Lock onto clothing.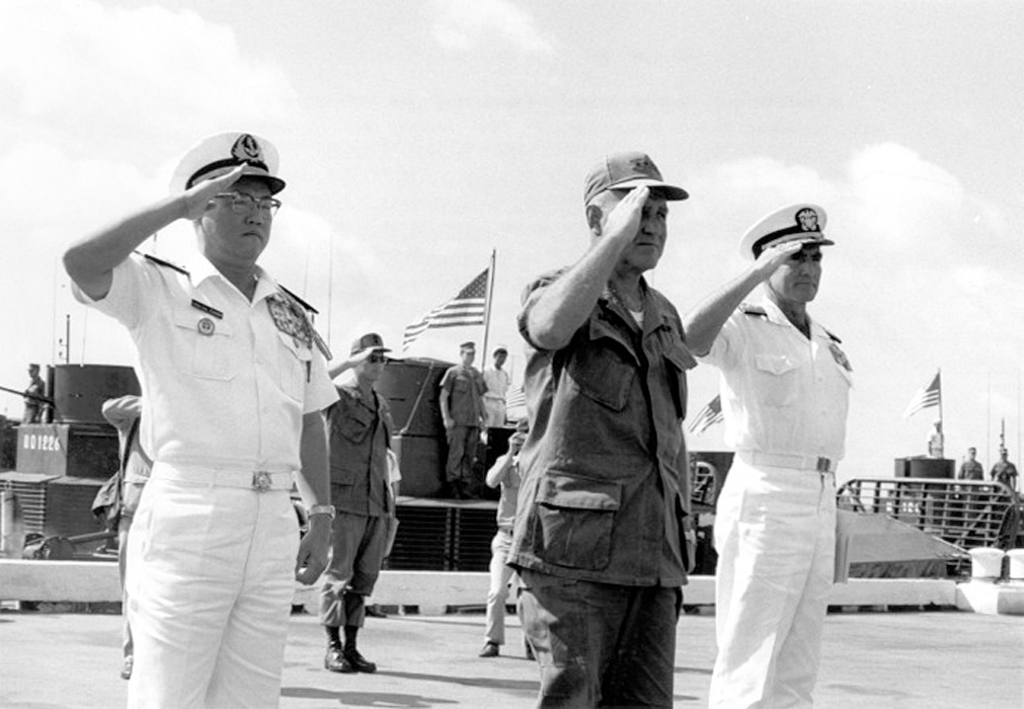
Locked: <bbox>955, 456, 987, 507</bbox>.
